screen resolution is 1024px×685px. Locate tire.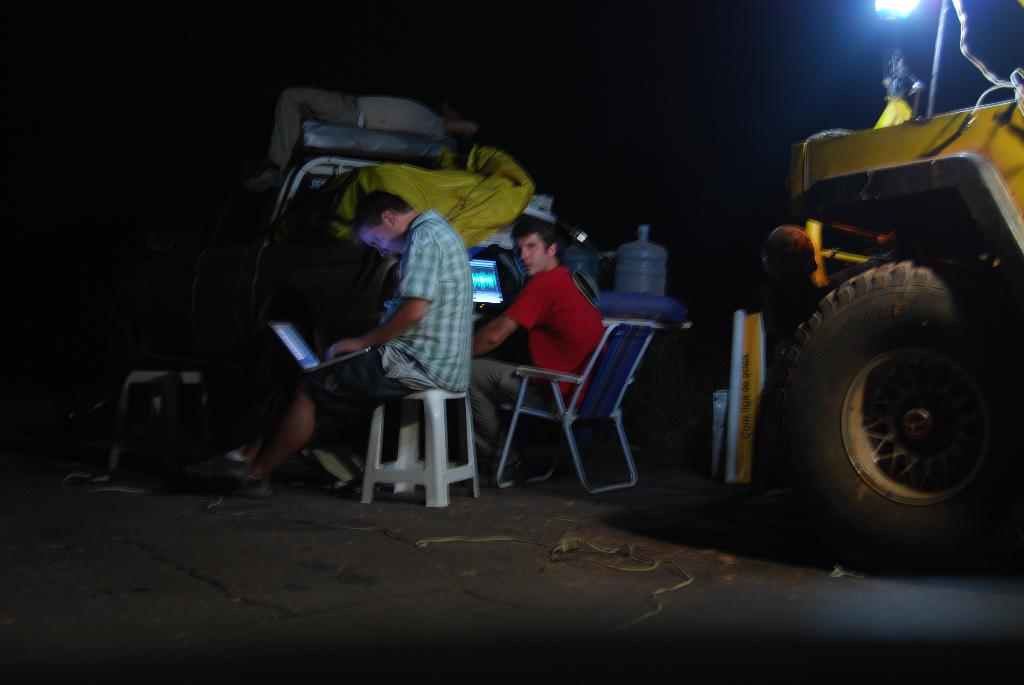
[781, 244, 998, 556].
